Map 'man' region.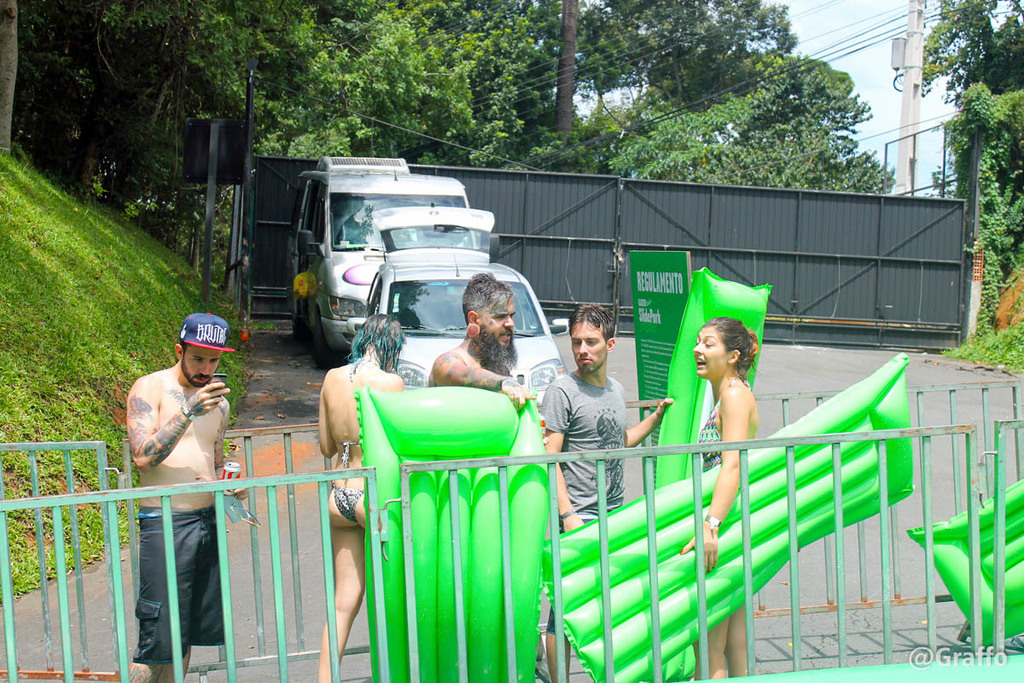
Mapped to left=425, top=272, right=538, bottom=407.
